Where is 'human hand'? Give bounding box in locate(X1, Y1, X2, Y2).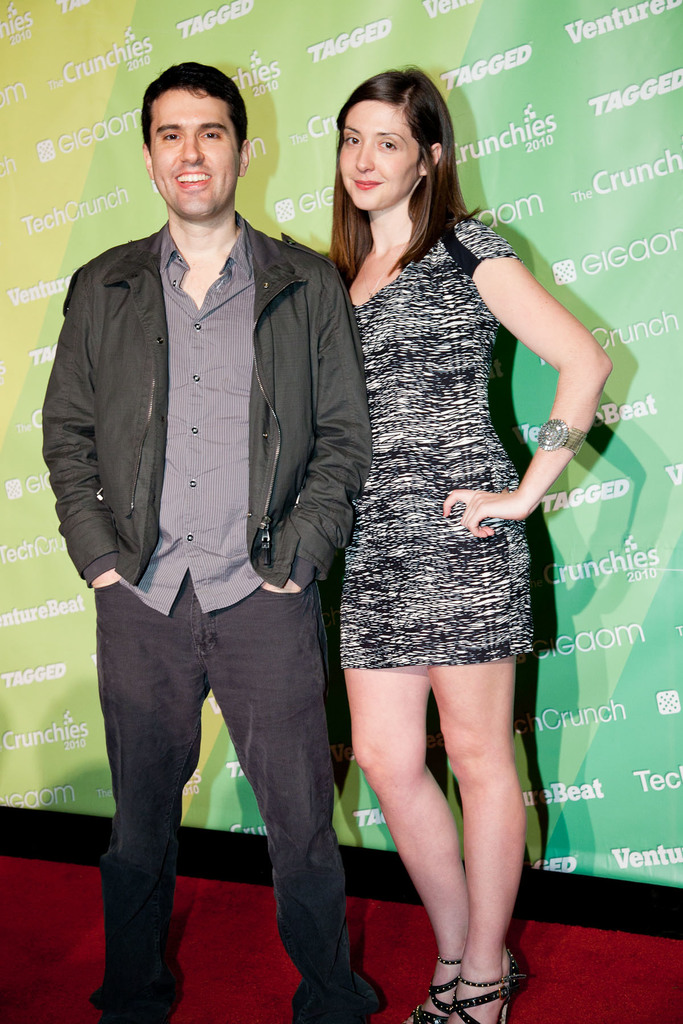
locate(259, 576, 299, 594).
